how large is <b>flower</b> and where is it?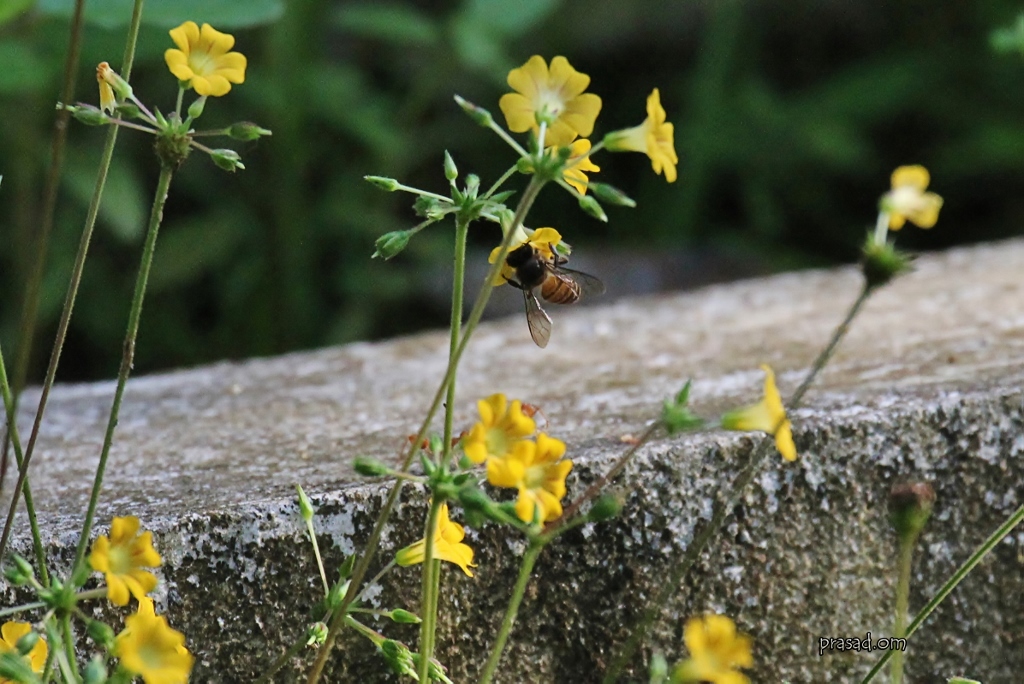
Bounding box: left=0, top=618, right=54, bottom=683.
